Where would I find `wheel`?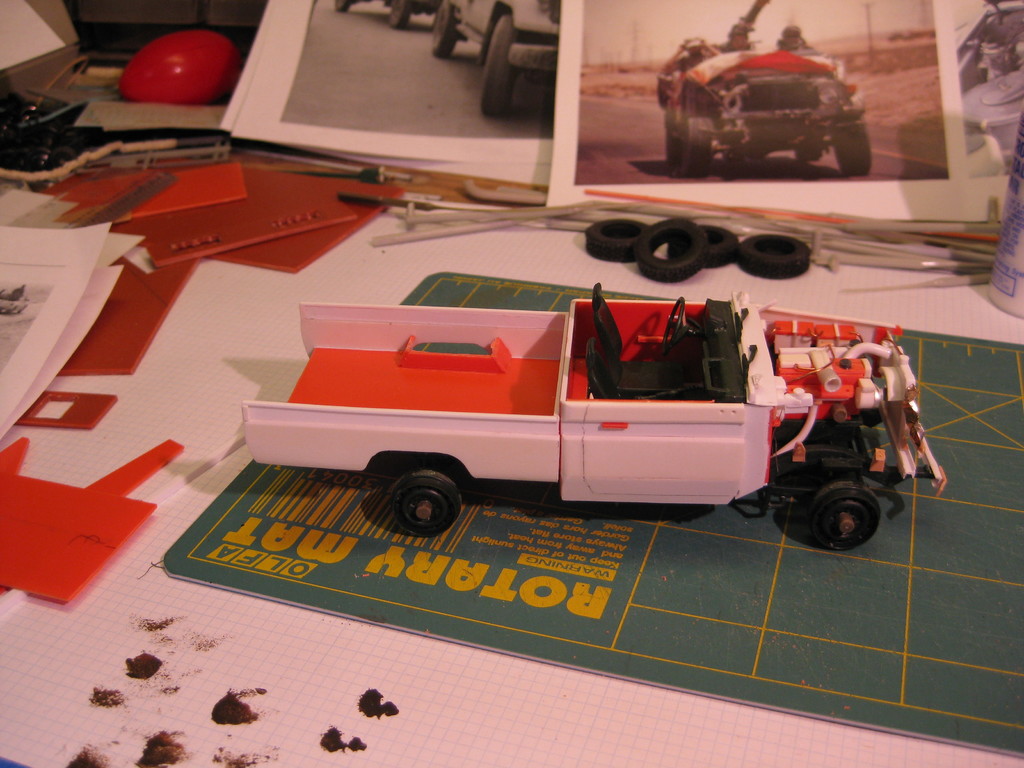
At region(662, 292, 689, 362).
